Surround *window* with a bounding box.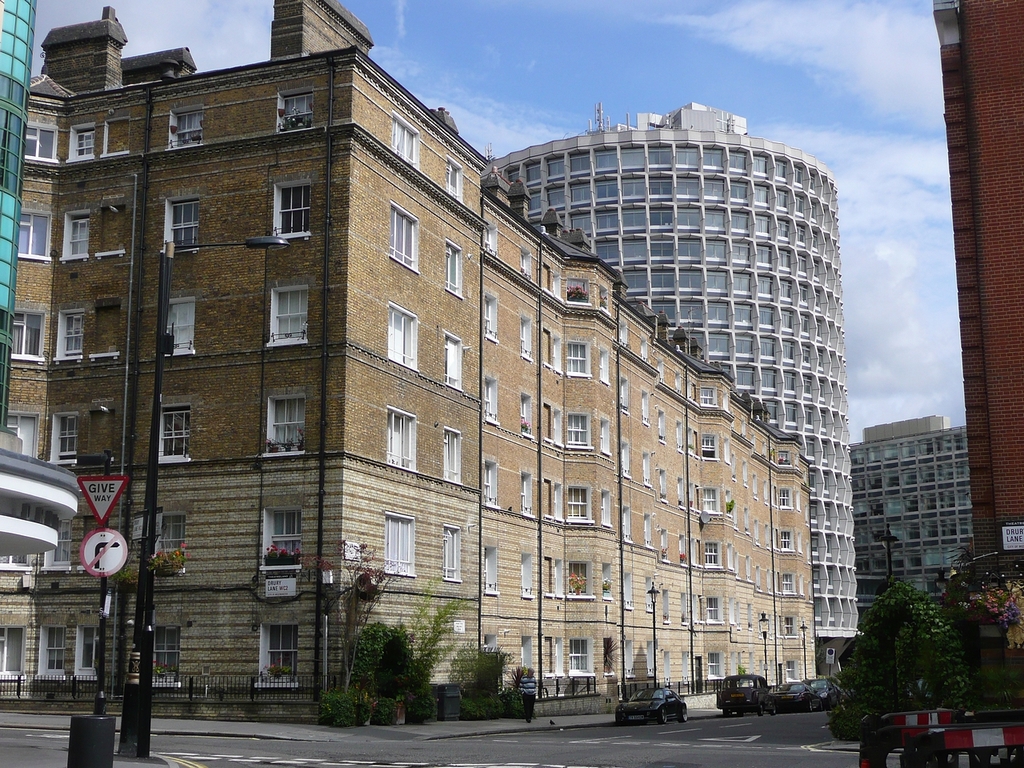
<region>58, 208, 89, 266</region>.
